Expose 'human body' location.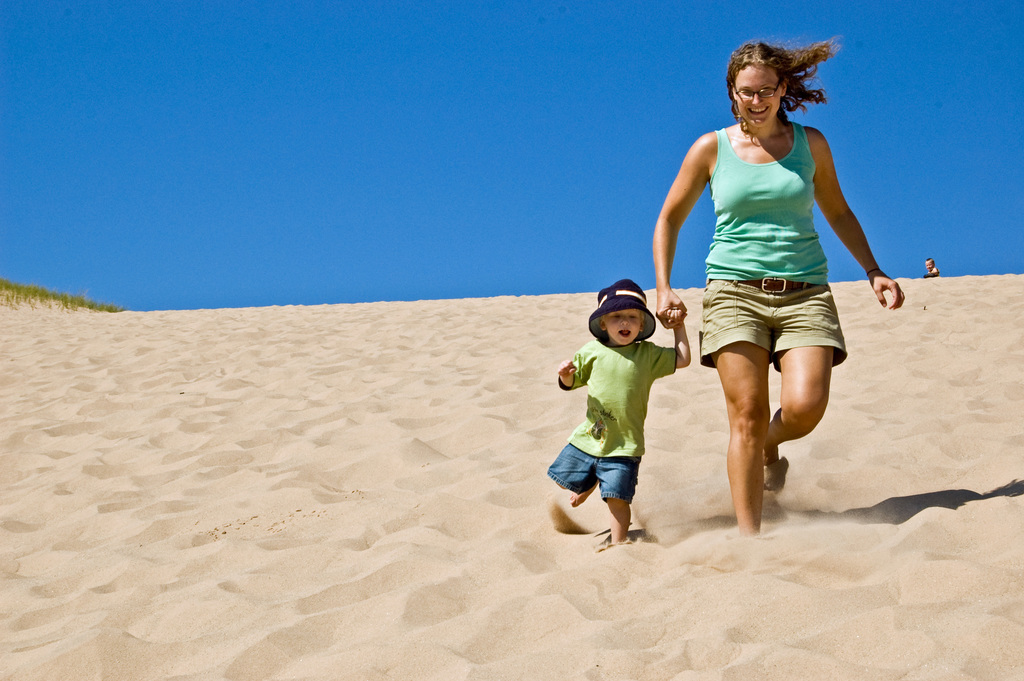
Exposed at [x1=642, y1=35, x2=914, y2=539].
